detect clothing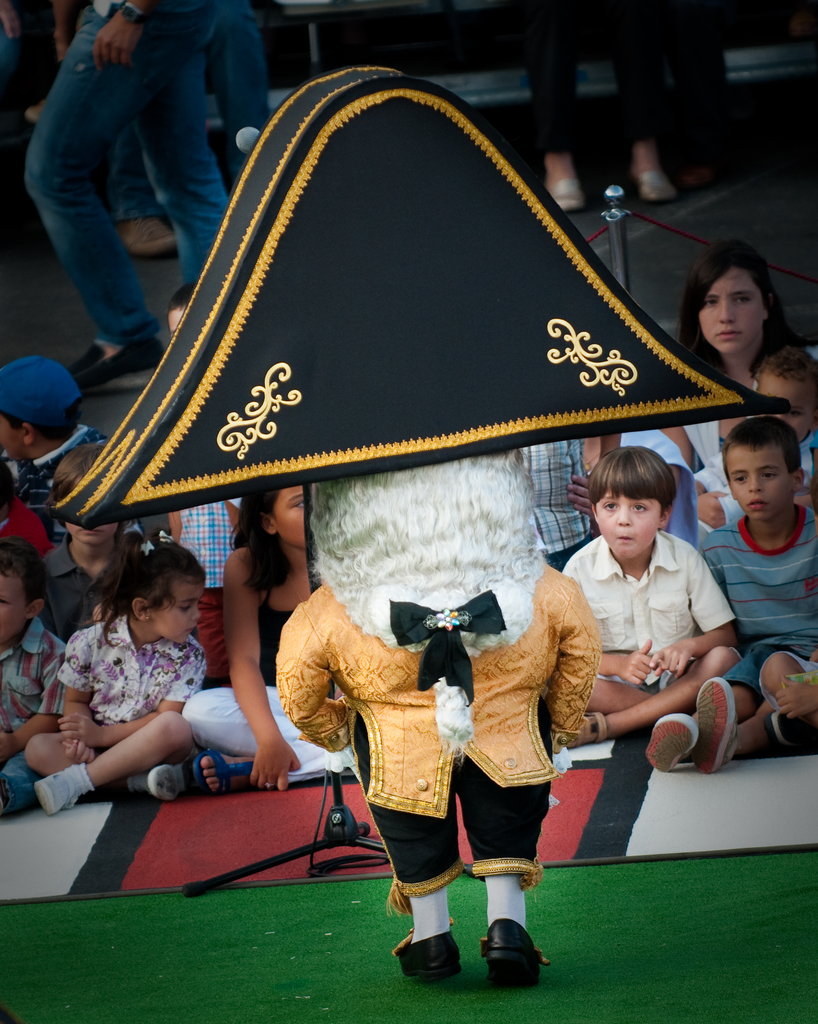
bbox=[694, 502, 817, 710]
